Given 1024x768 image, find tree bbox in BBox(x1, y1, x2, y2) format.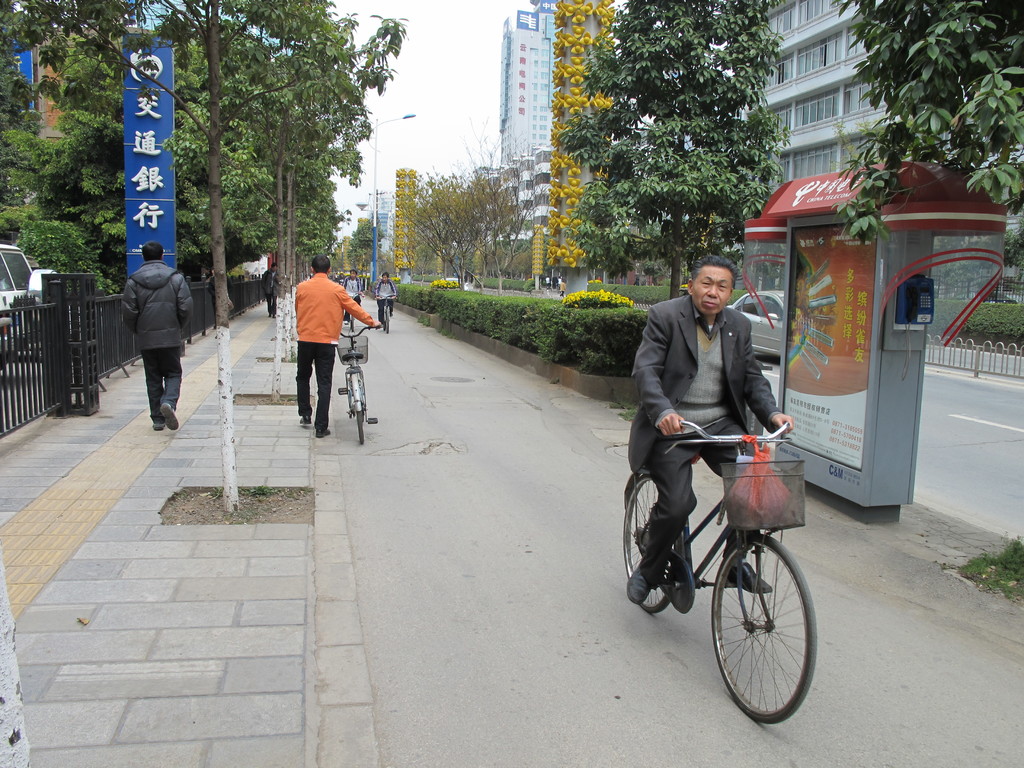
BBox(534, 15, 816, 276).
